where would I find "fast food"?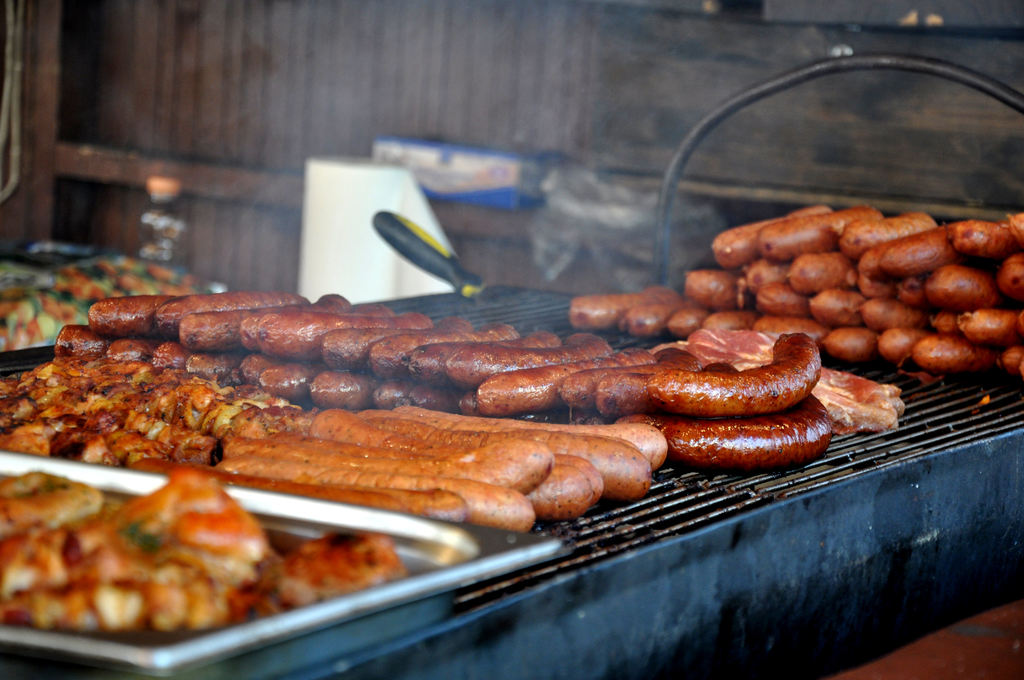
At left=621, top=295, right=673, bottom=341.
